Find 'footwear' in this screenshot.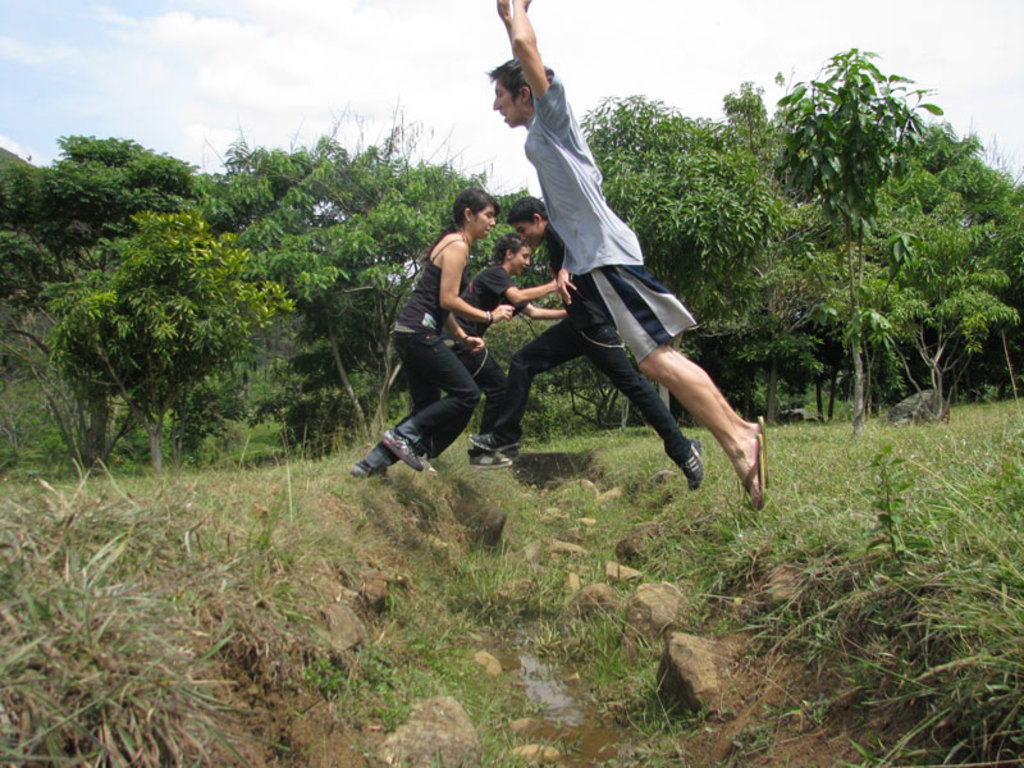
The bounding box for 'footwear' is pyautogui.locateOnScreen(678, 434, 717, 489).
